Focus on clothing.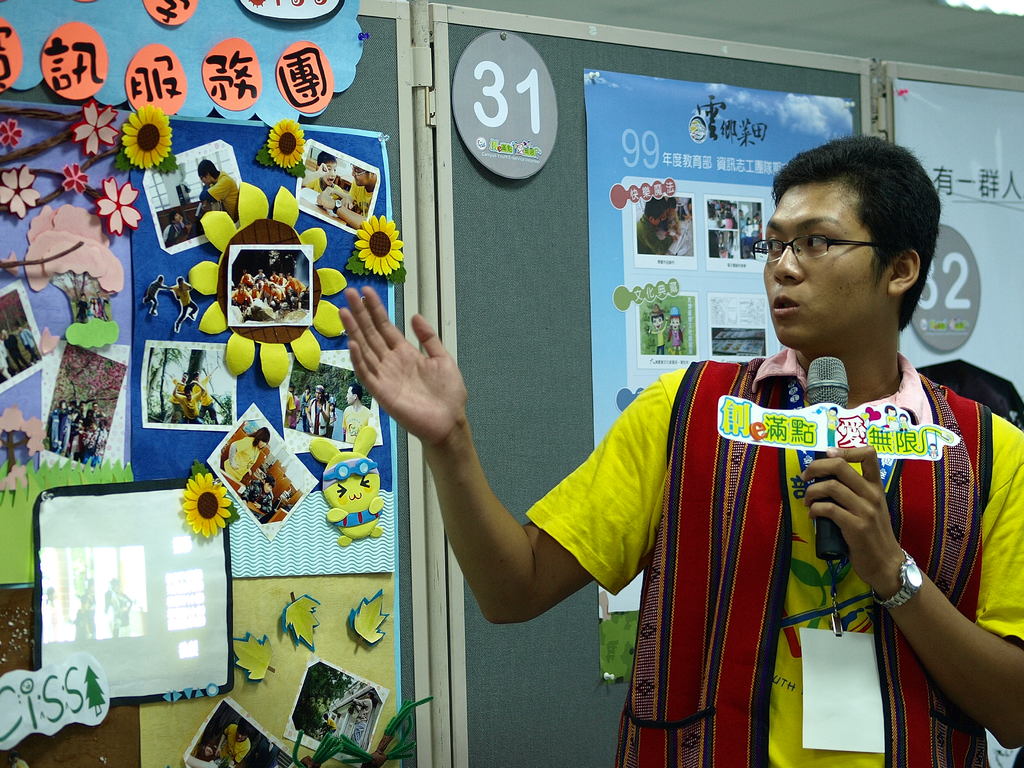
Focused at (x1=516, y1=347, x2=1023, y2=767).
